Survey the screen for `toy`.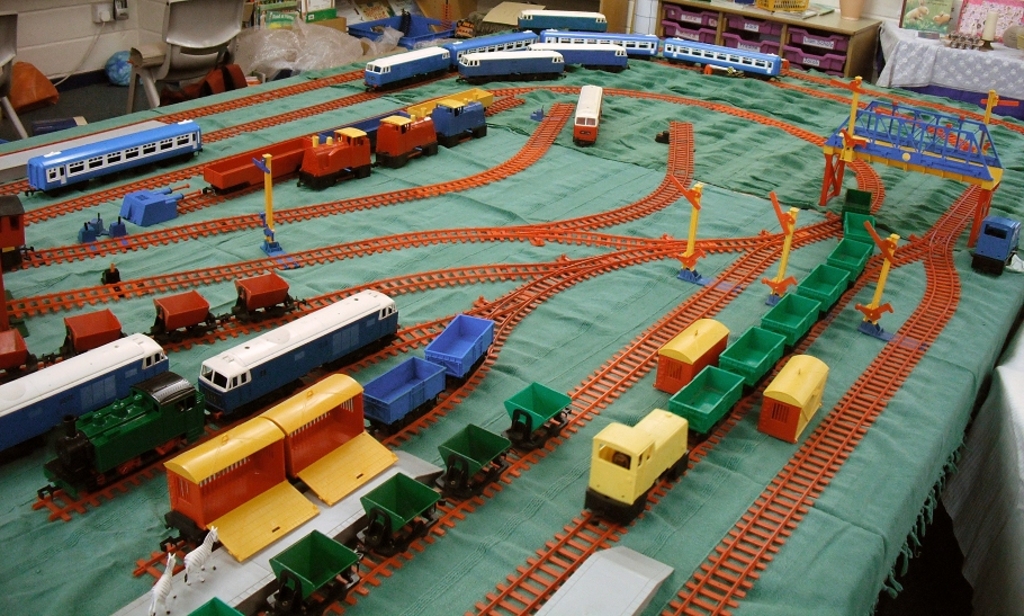
Survey found: l=531, t=542, r=667, b=615.
